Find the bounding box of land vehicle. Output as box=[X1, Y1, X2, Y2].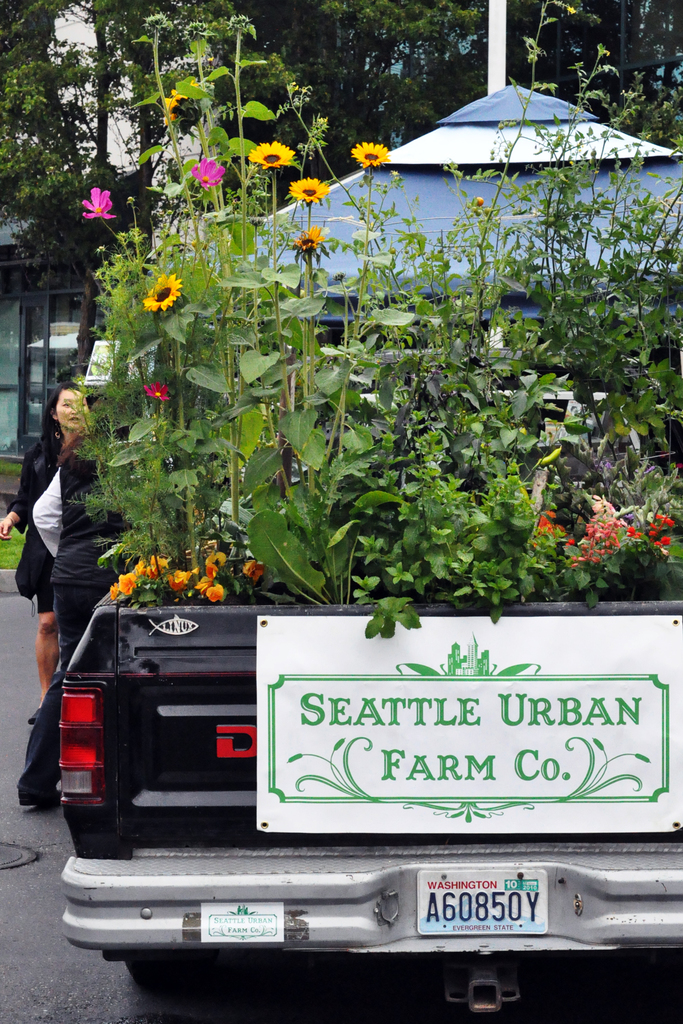
box=[53, 345, 682, 1008].
